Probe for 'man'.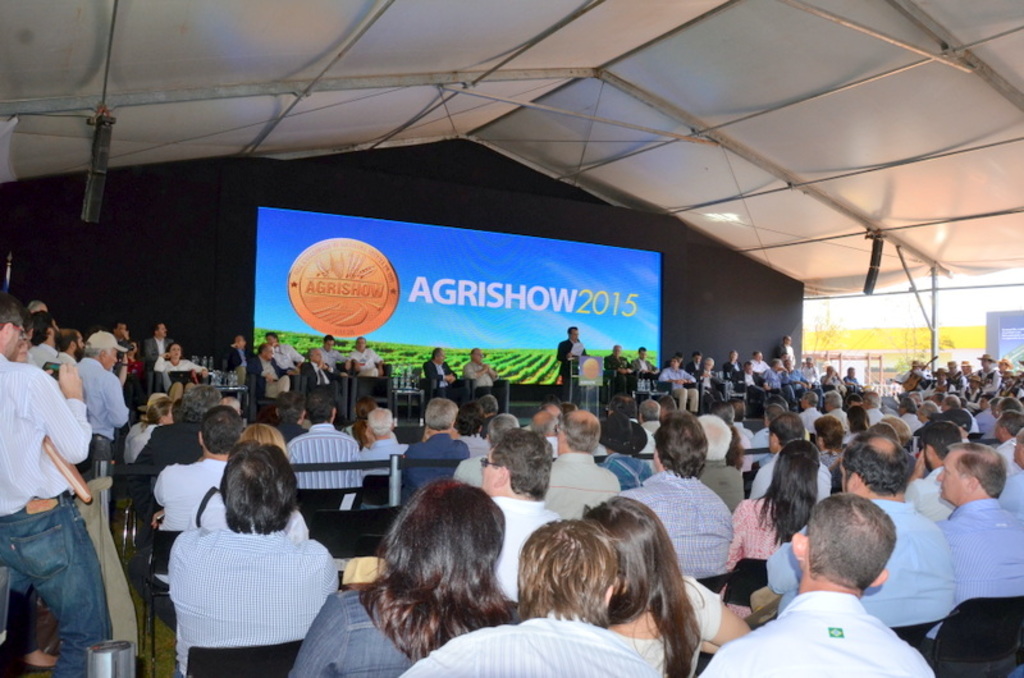
Probe result: (x1=819, y1=362, x2=845, y2=399).
